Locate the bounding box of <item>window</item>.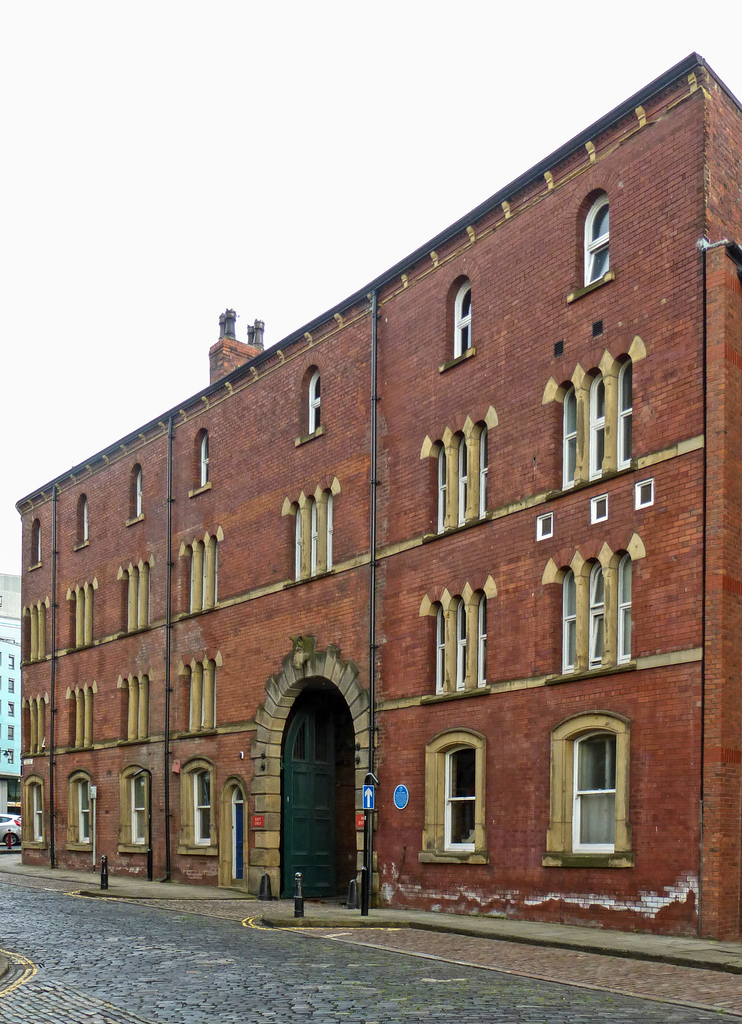
Bounding box: region(422, 589, 485, 708).
